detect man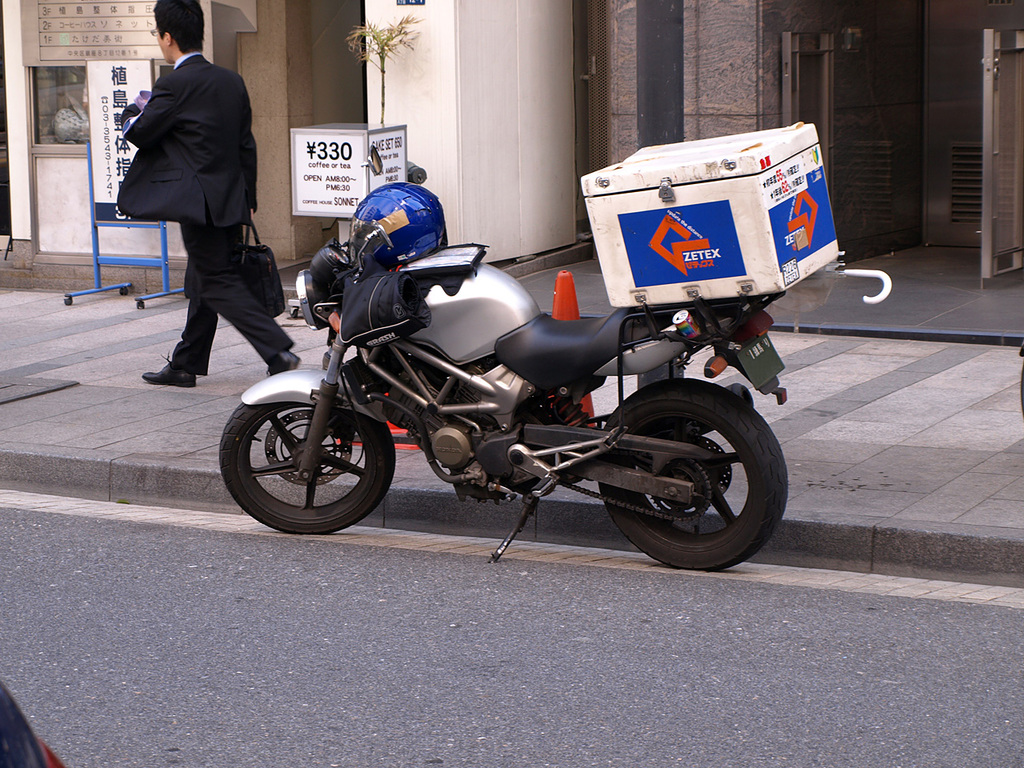
bbox=(109, 17, 285, 406)
